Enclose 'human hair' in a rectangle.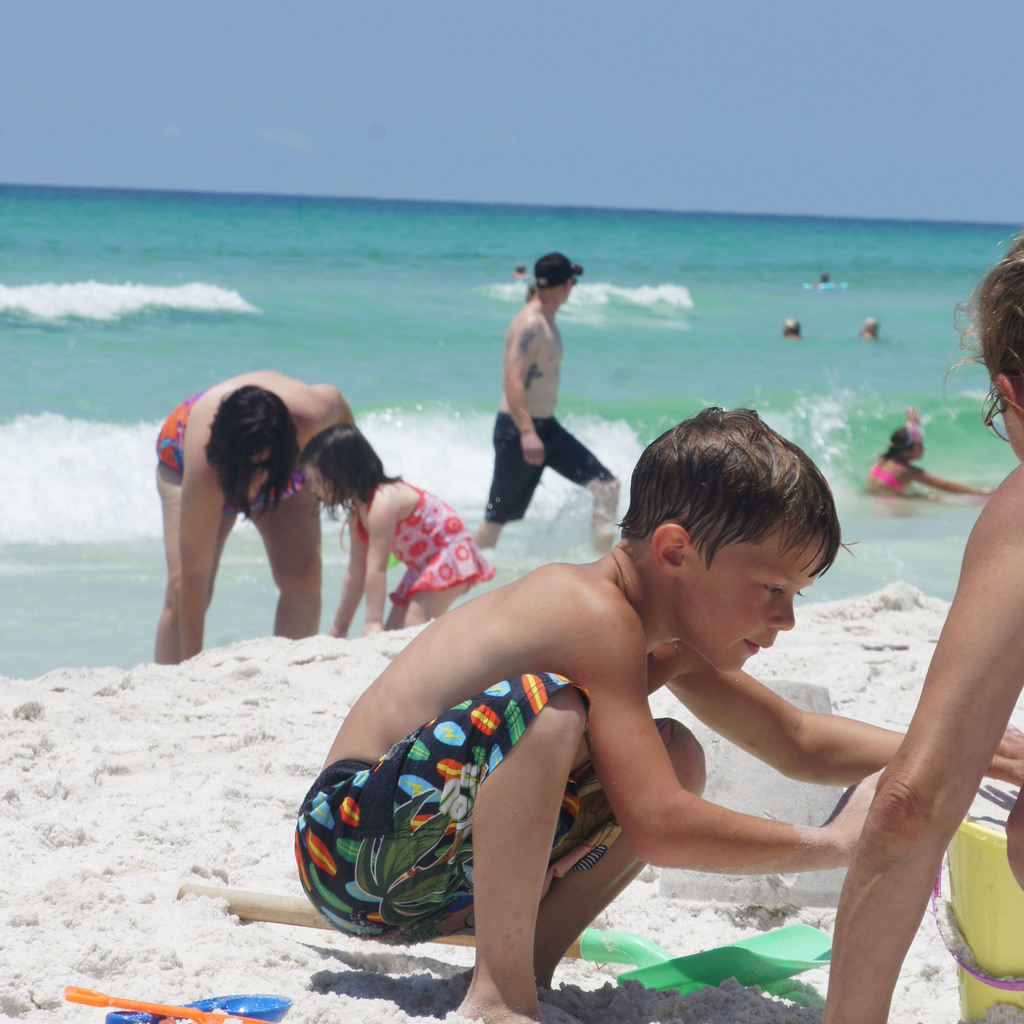
BBox(302, 424, 409, 515).
